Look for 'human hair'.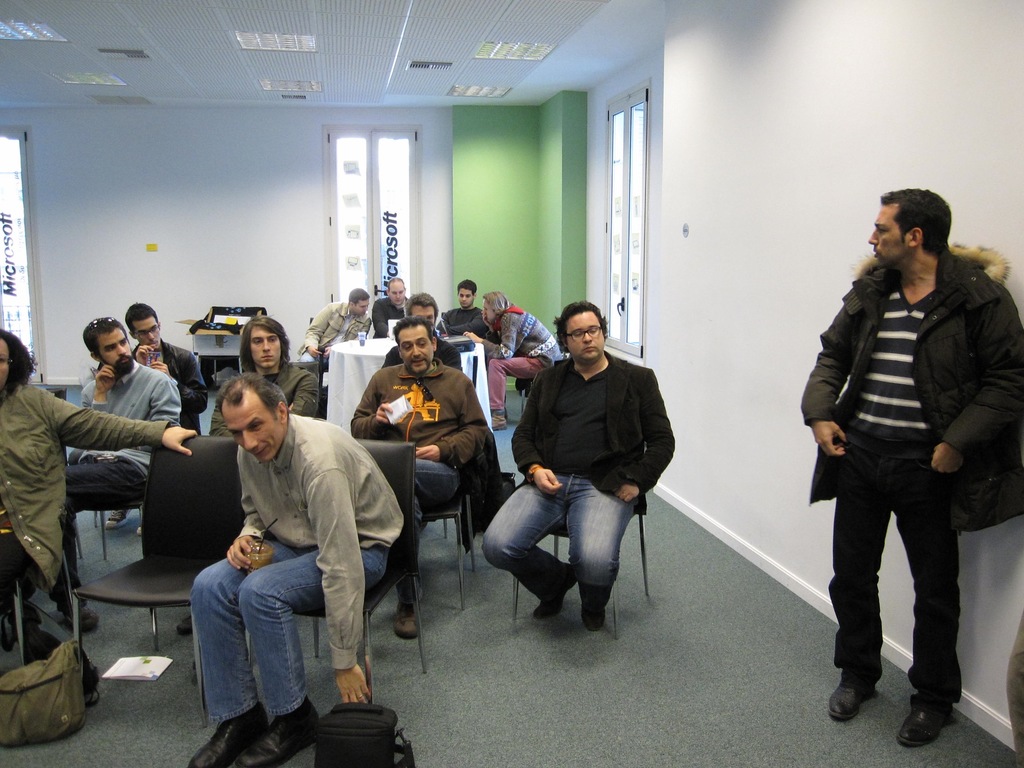
Found: select_region(881, 191, 963, 278).
